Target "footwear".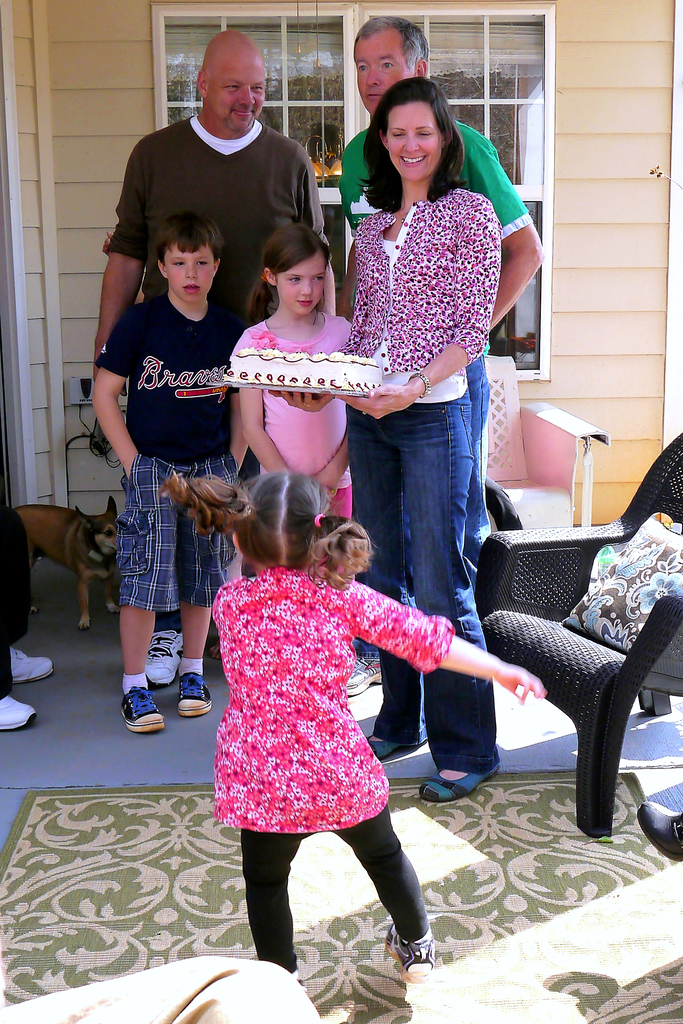
Target region: x1=362 y1=732 x2=401 y2=755.
